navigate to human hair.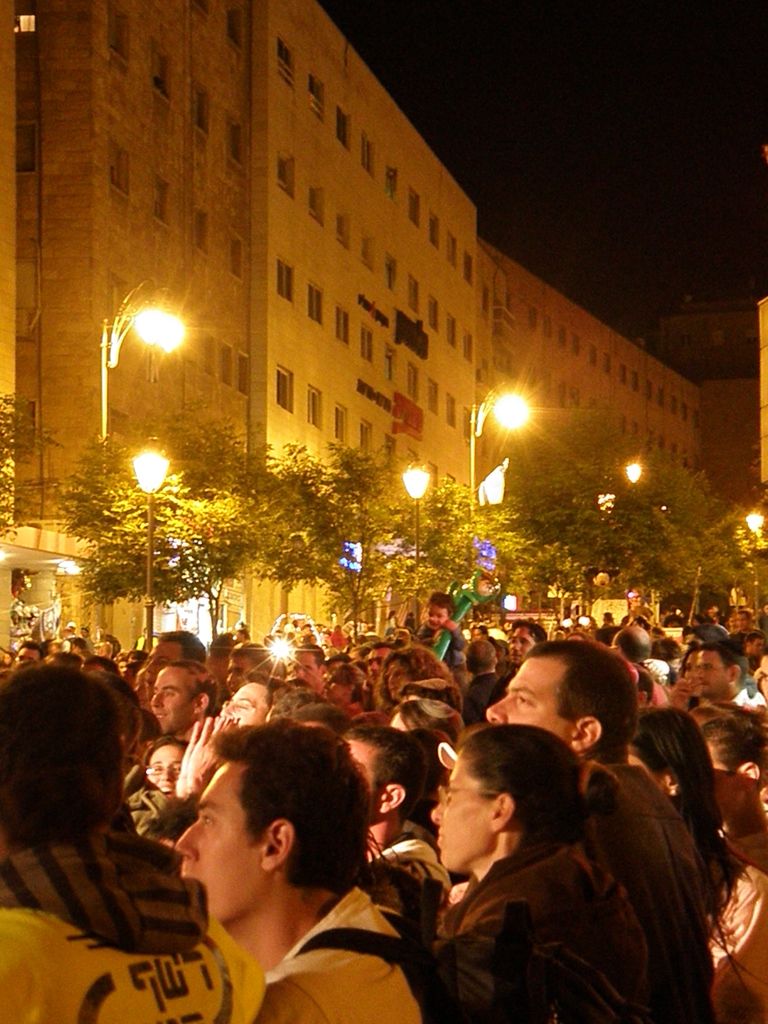
Navigation target: (633, 706, 738, 893).
